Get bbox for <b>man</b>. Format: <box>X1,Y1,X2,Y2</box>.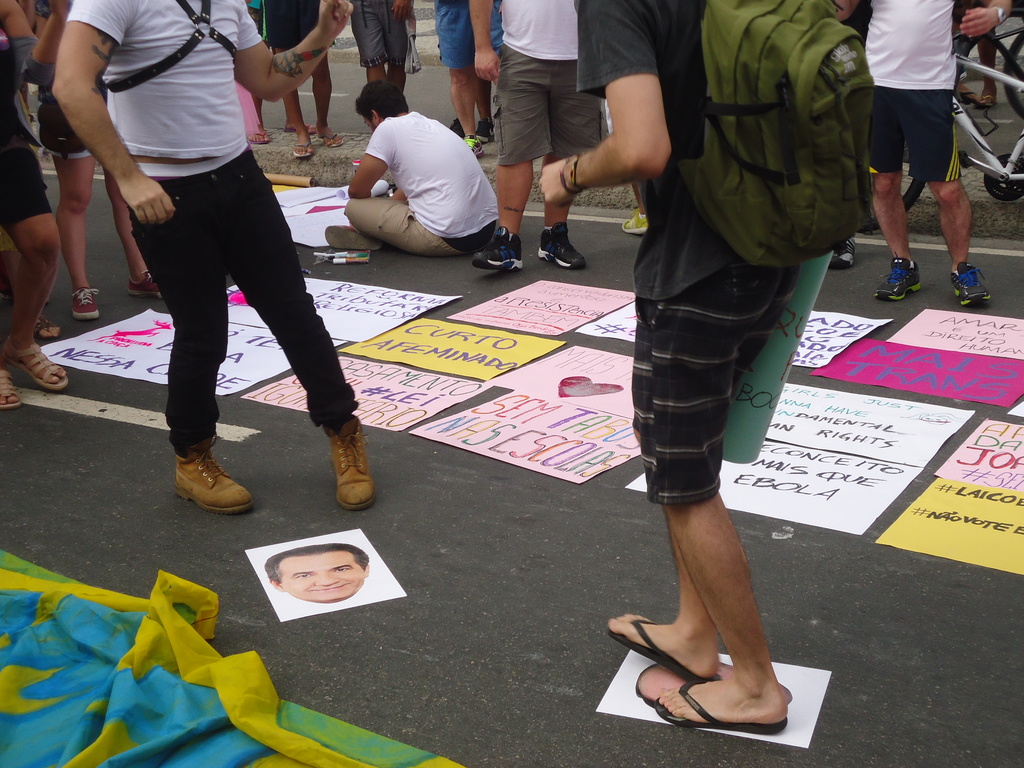
<box>324,56,499,257</box>.
